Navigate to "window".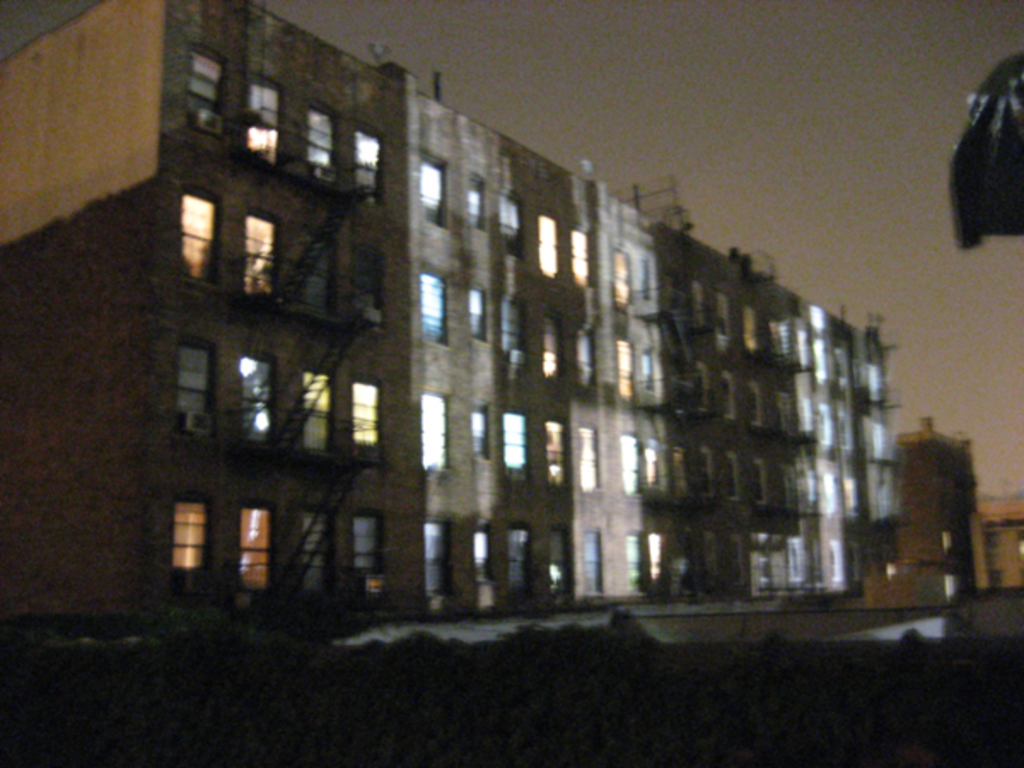
Navigation target: (509,529,531,577).
